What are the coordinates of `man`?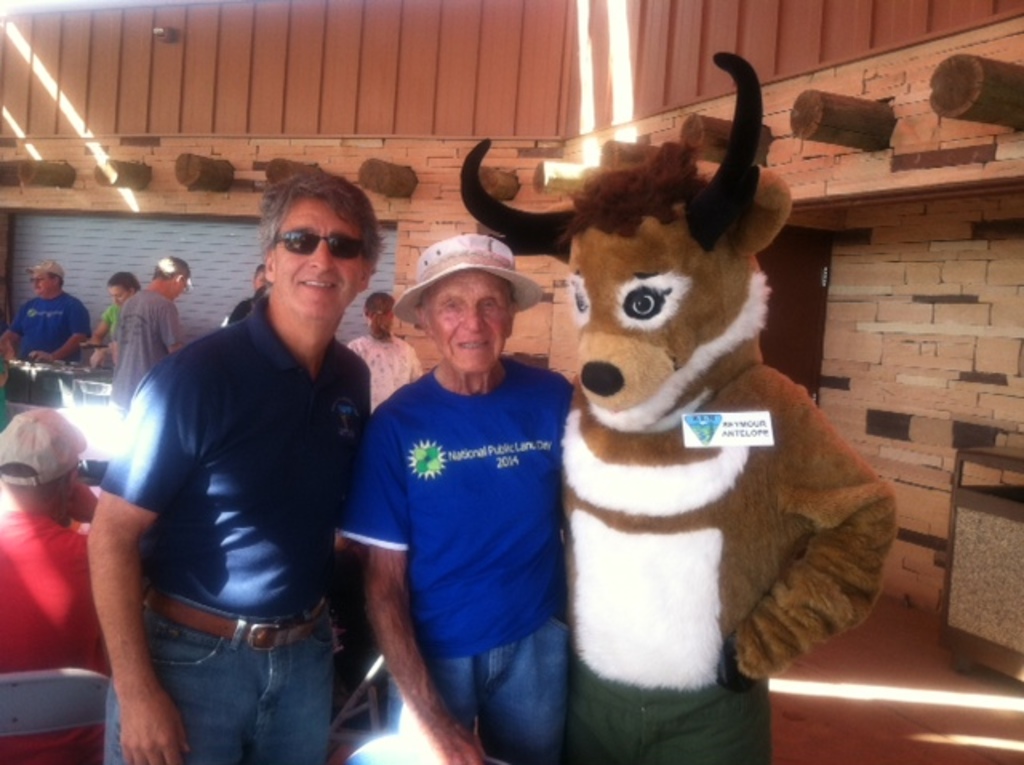
[90,163,395,764].
